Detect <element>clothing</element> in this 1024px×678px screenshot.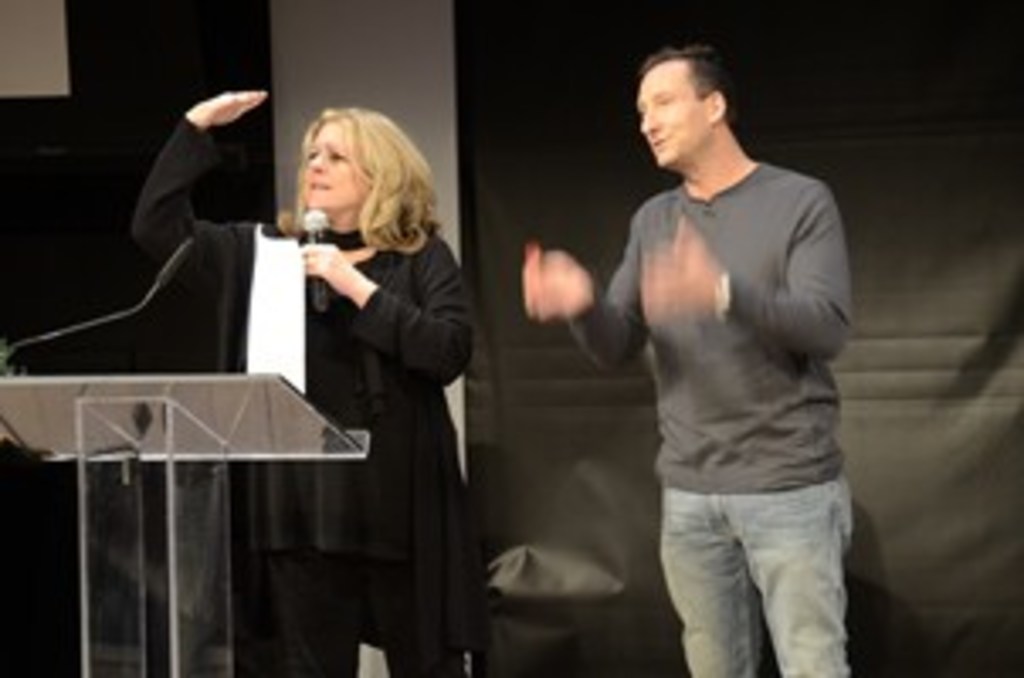
Detection: Rect(129, 122, 485, 675).
